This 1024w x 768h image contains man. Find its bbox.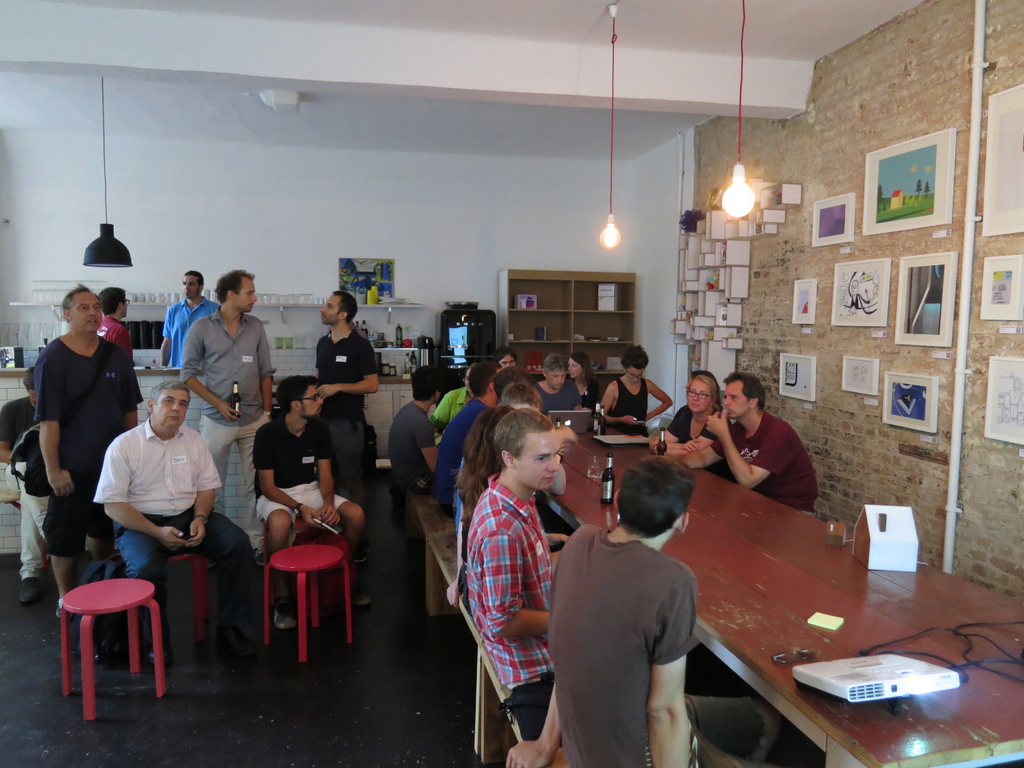
(387,363,449,495).
